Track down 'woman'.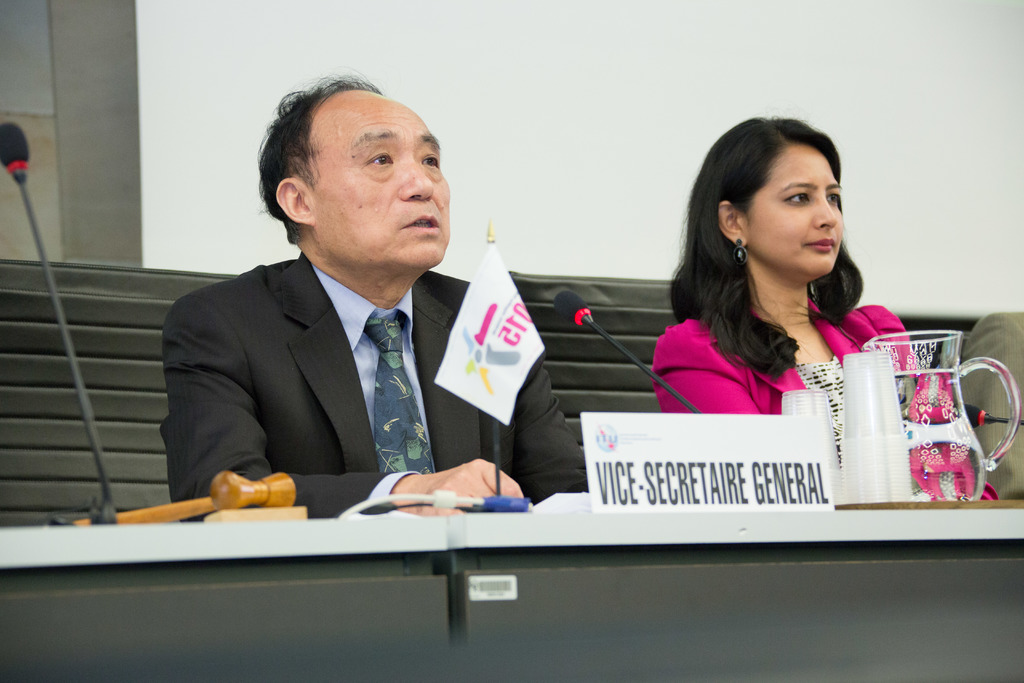
Tracked to box=[637, 118, 935, 479].
